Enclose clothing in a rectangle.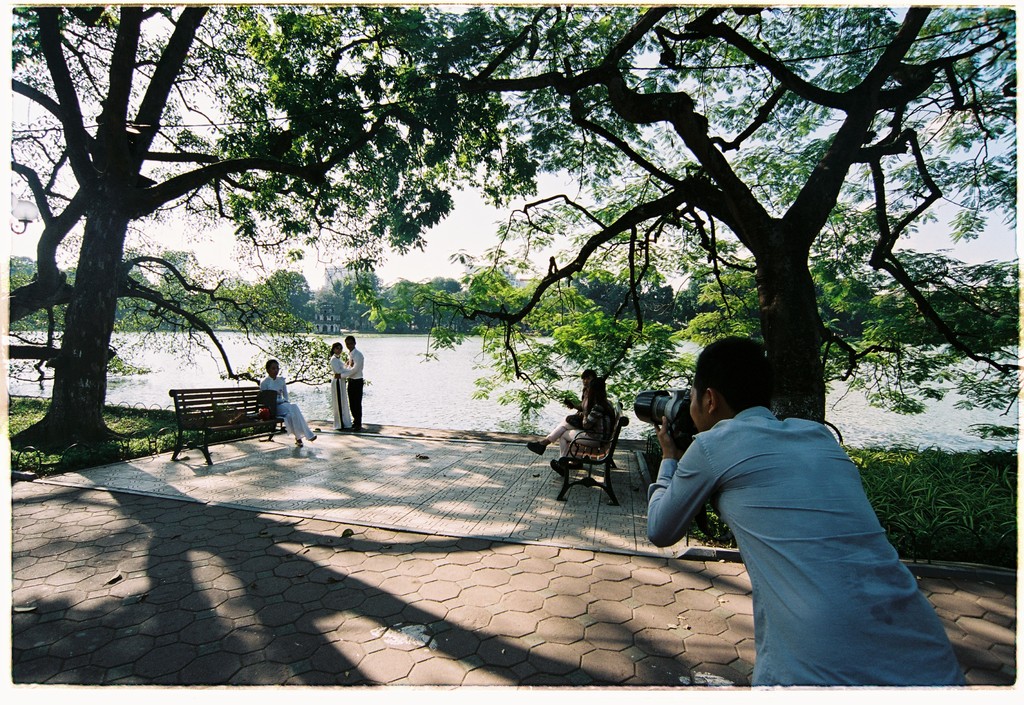
Rect(262, 376, 316, 442).
